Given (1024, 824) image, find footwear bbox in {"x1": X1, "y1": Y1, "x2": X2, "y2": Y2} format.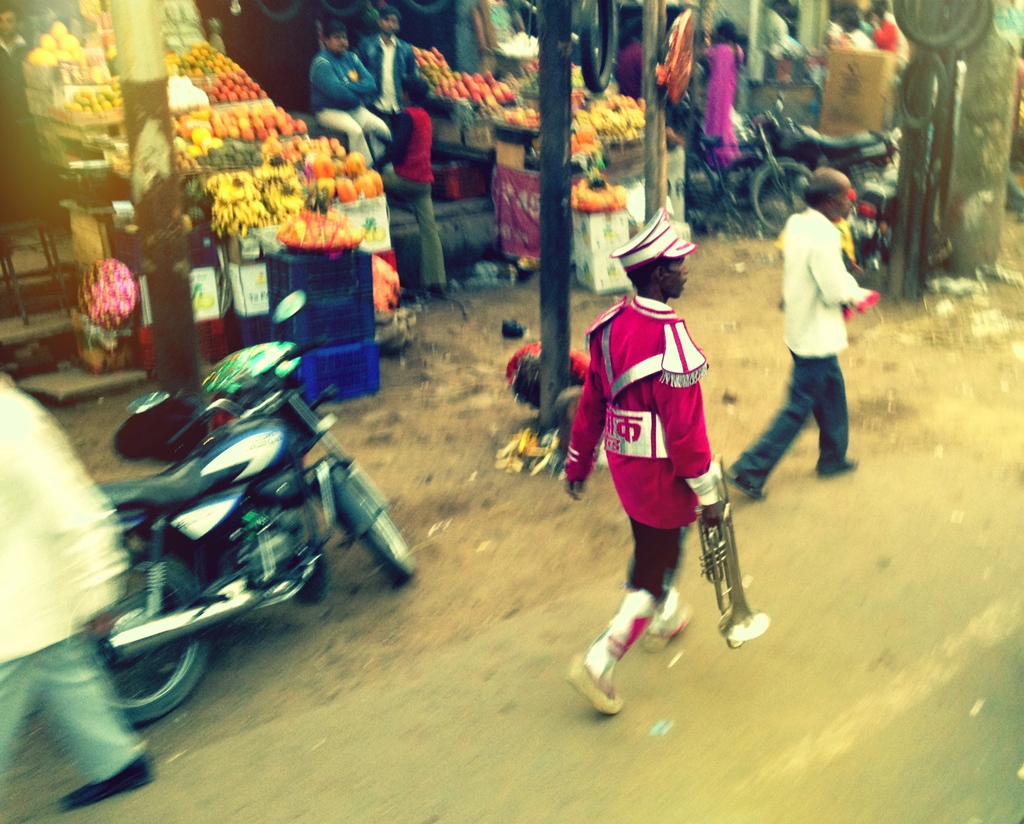
{"x1": 569, "y1": 655, "x2": 624, "y2": 716}.
